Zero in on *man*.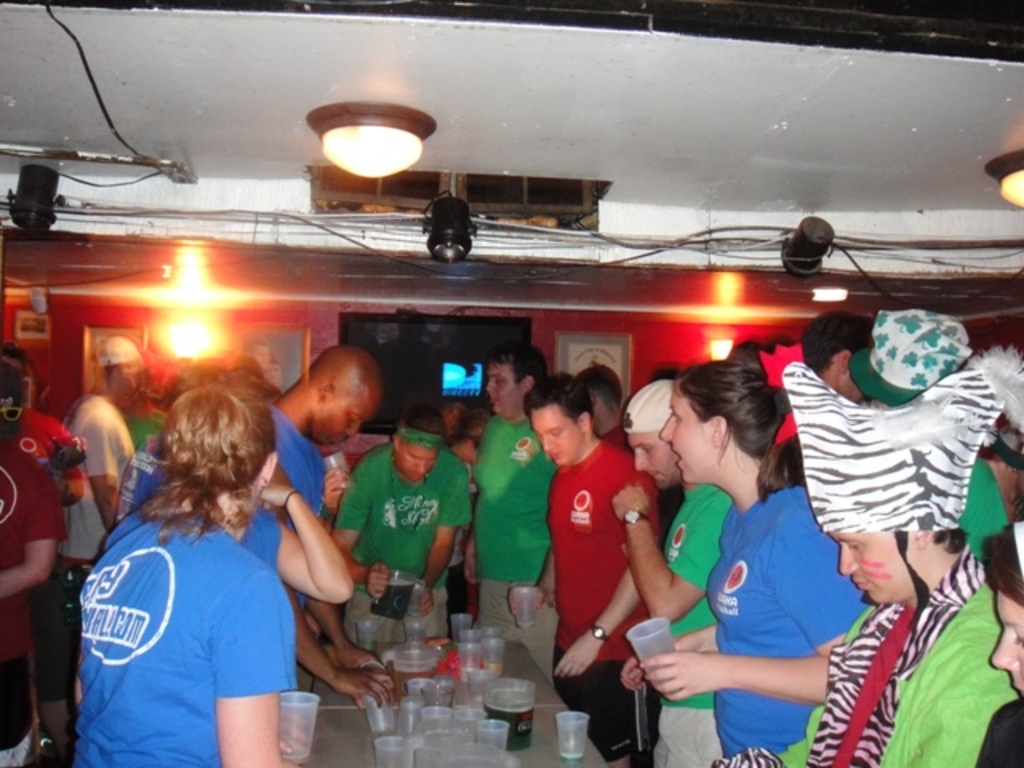
Zeroed in: [66,333,138,642].
